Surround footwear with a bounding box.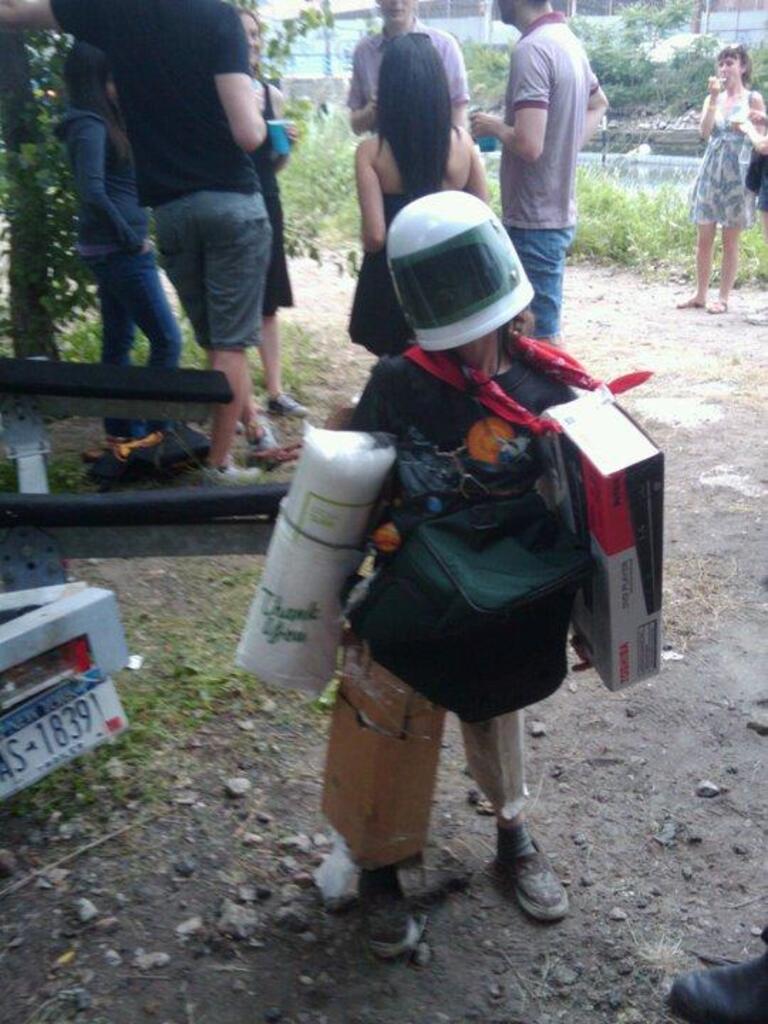
box=[250, 418, 284, 454].
